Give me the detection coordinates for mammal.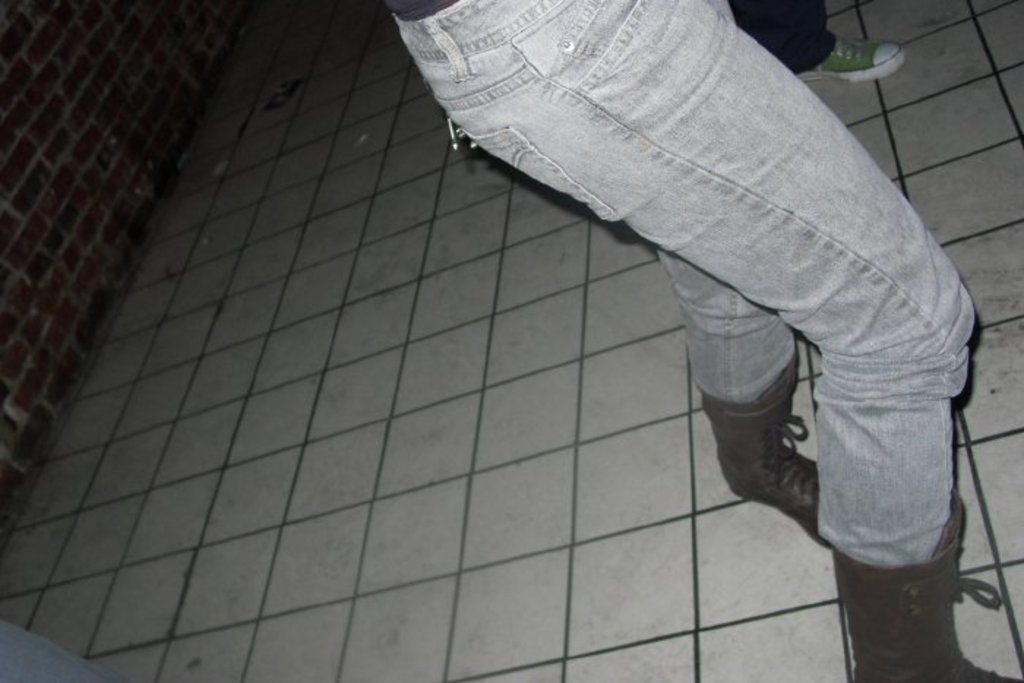
[730, 0, 910, 86].
